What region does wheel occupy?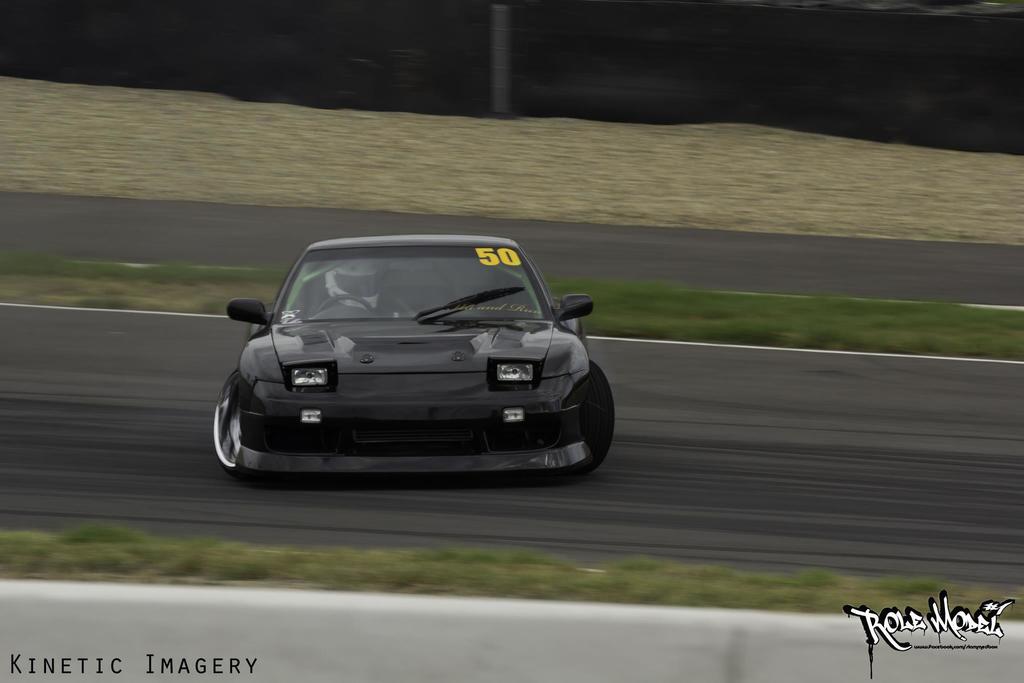
[left=573, top=356, right=627, bottom=470].
